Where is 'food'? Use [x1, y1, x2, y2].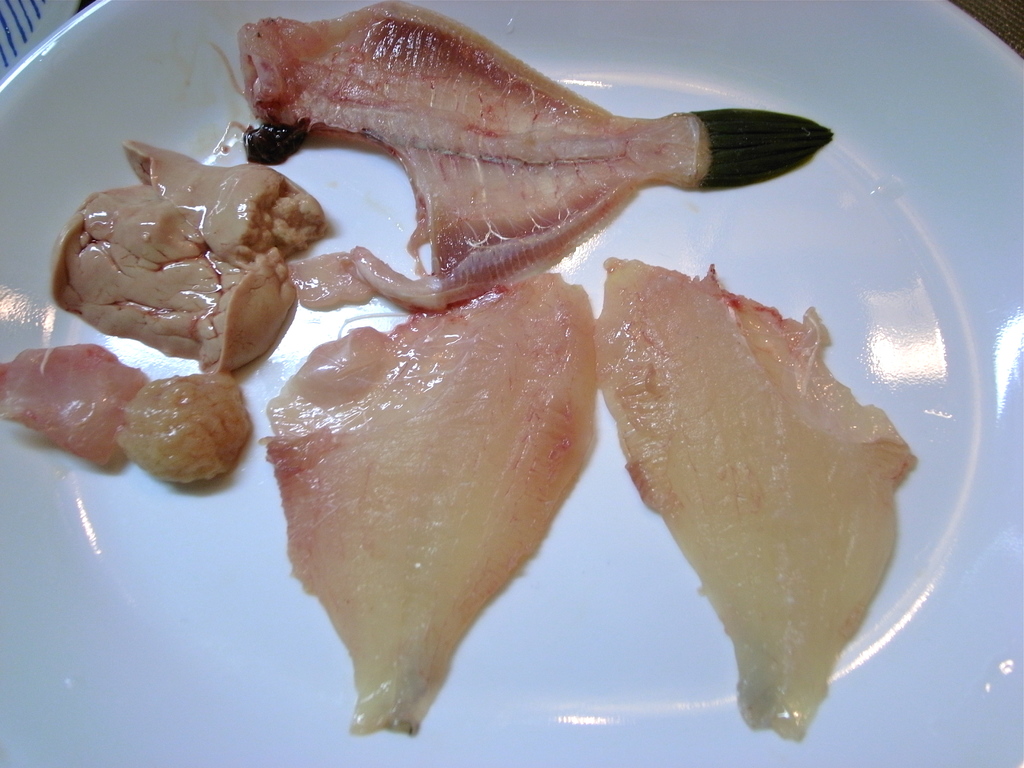
[259, 271, 599, 739].
